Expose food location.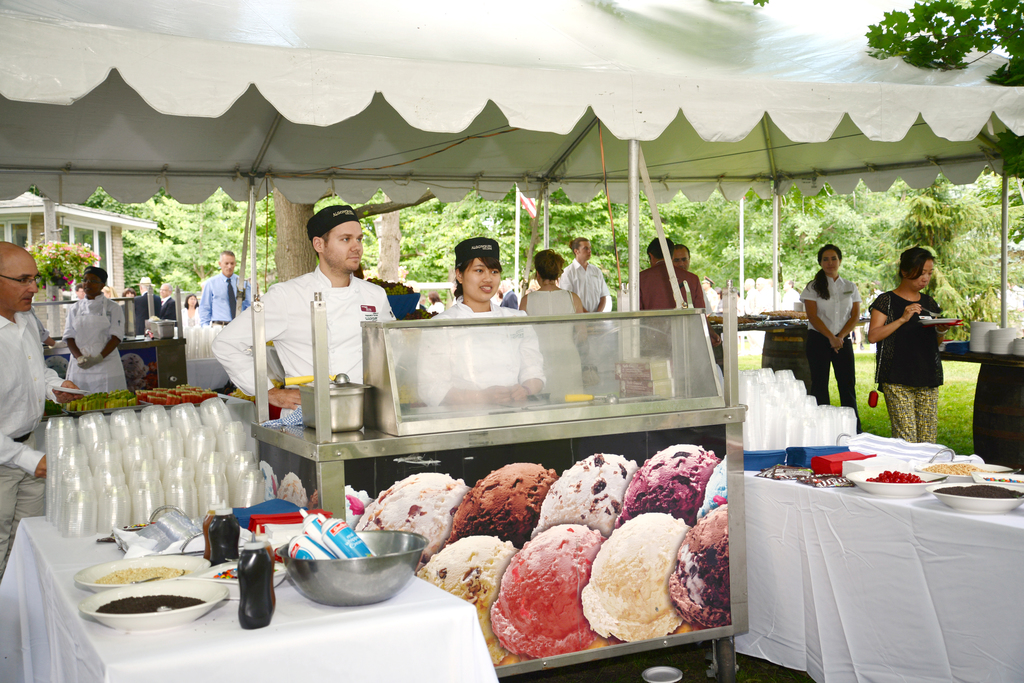
Exposed at 93, 593, 209, 613.
